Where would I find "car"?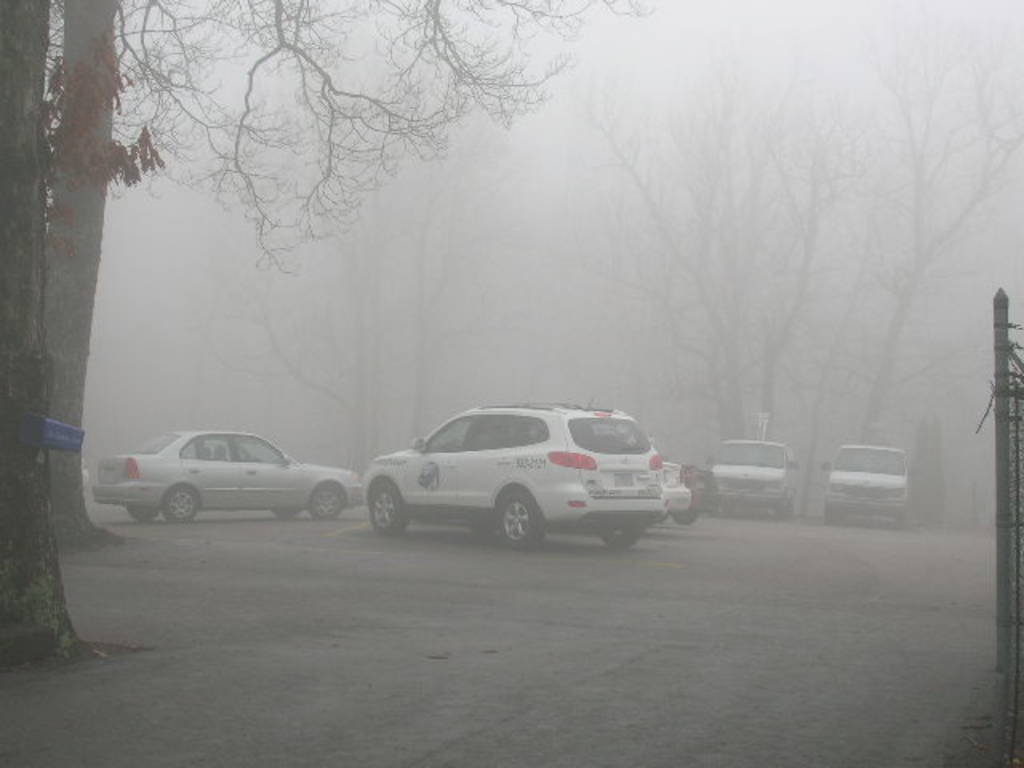
At (88,430,363,522).
